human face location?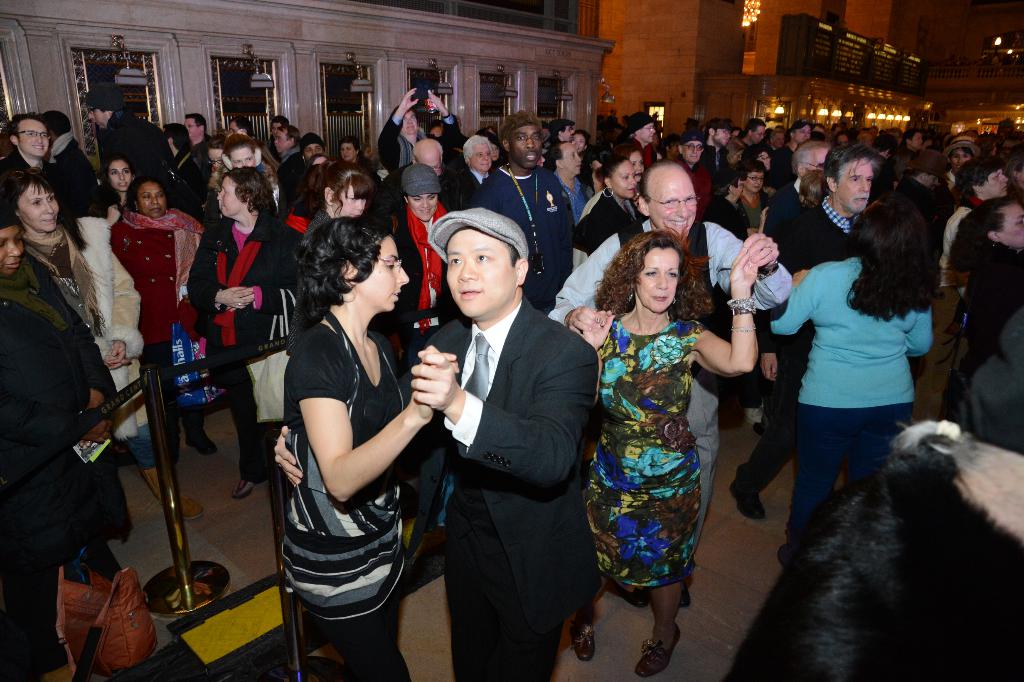
box(399, 110, 419, 136)
